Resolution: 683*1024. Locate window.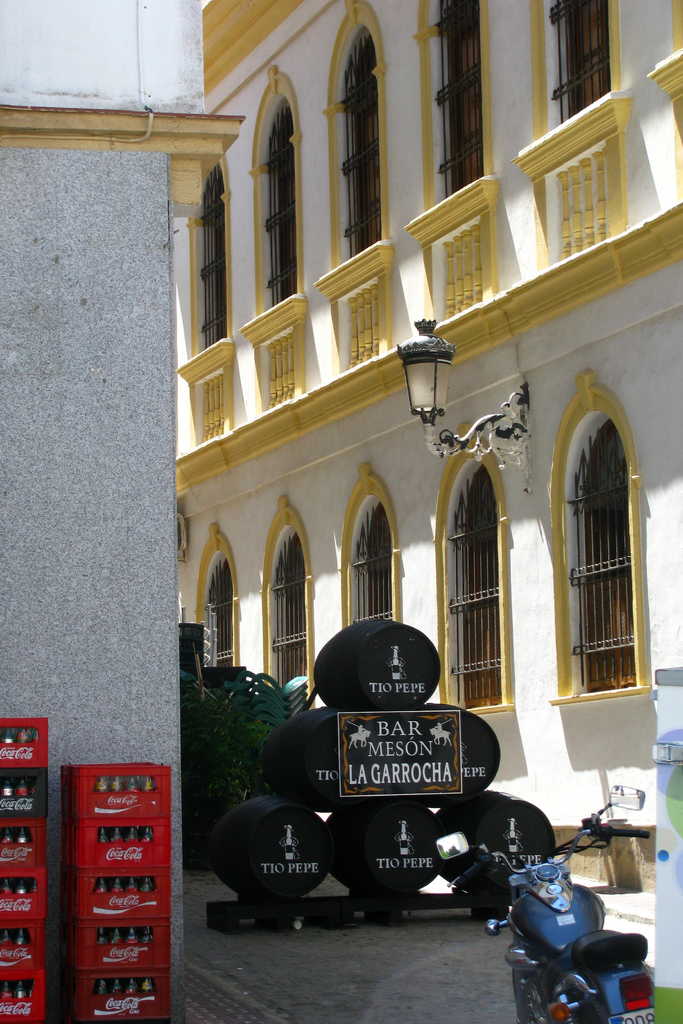
(x1=313, y1=0, x2=393, y2=308).
